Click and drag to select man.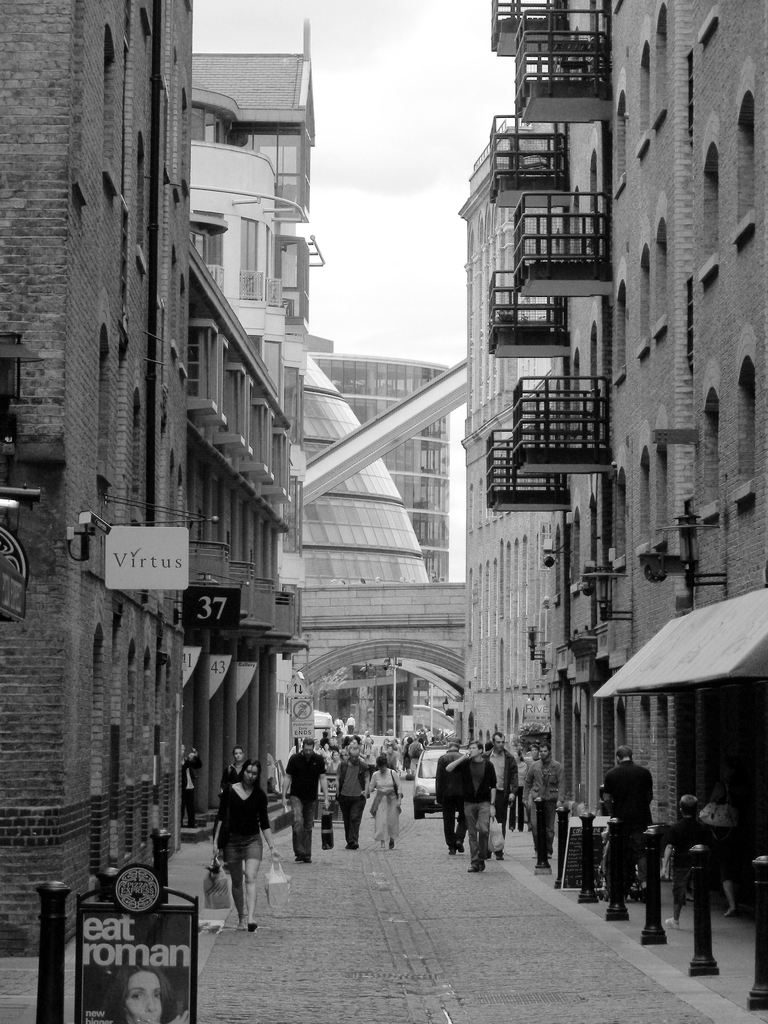
Selection: {"x1": 522, "y1": 744, "x2": 563, "y2": 860}.
